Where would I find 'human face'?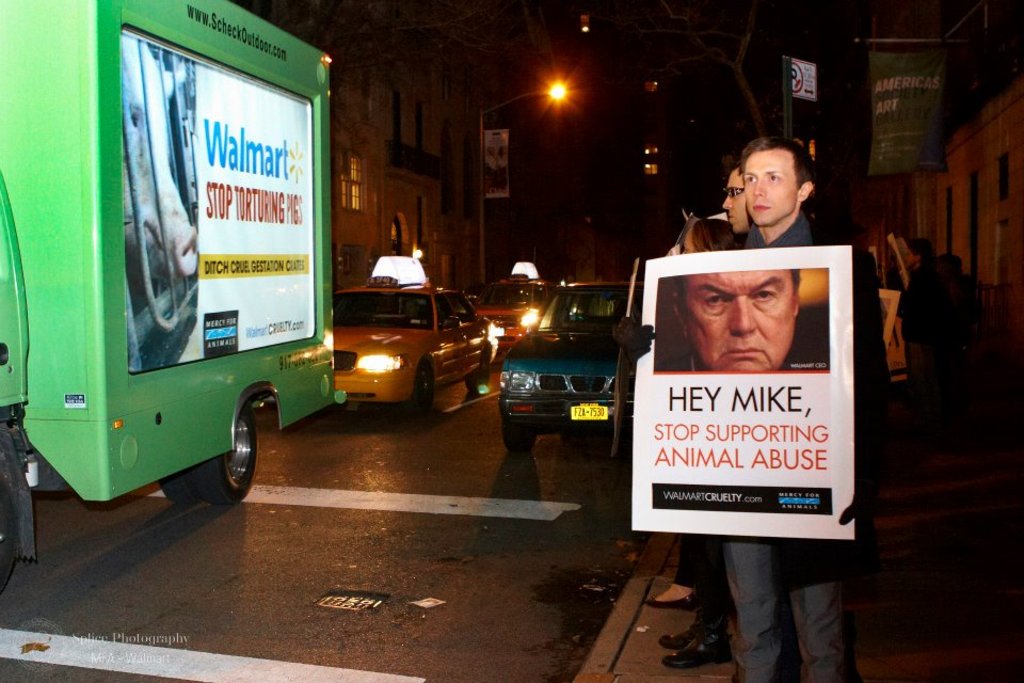
At {"left": 903, "top": 247, "right": 917, "bottom": 266}.
